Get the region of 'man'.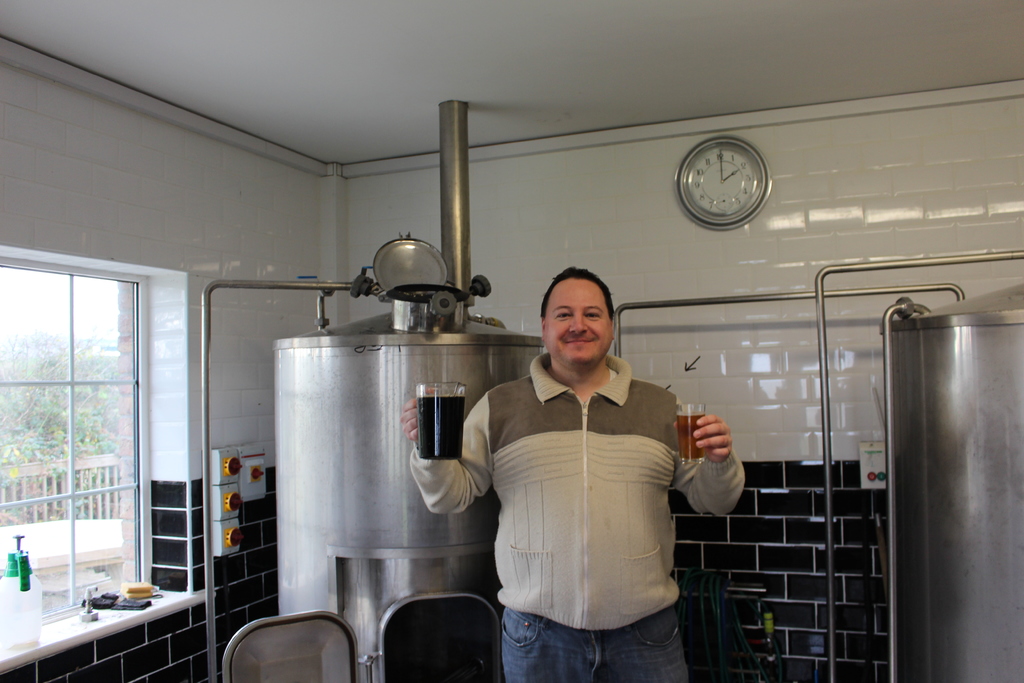
bbox(398, 270, 744, 677).
